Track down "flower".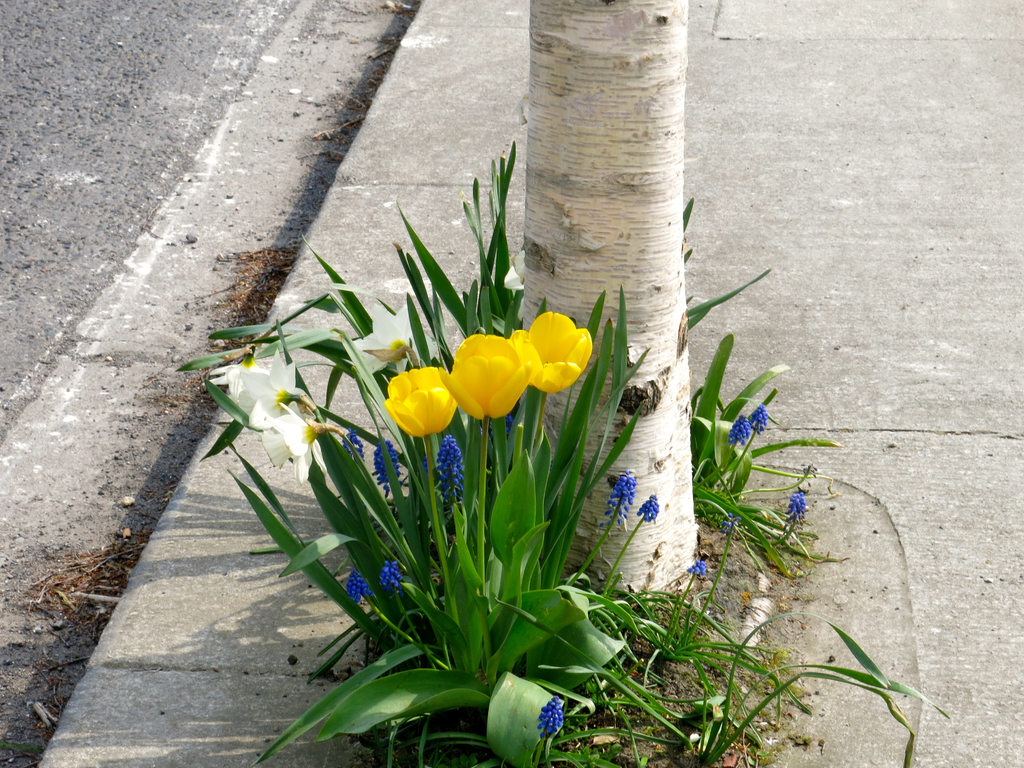
Tracked to [x1=207, y1=346, x2=266, y2=385].
